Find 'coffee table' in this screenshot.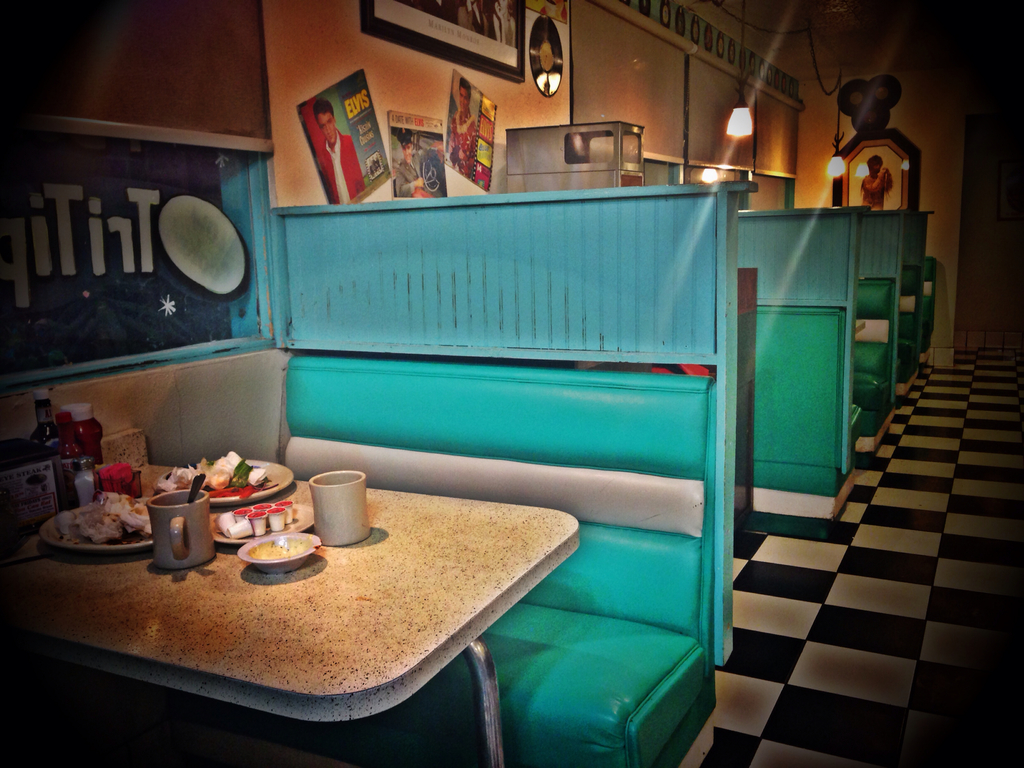
The bounding box for 'coffee table' is select_region(47, 429, 549, 767).
